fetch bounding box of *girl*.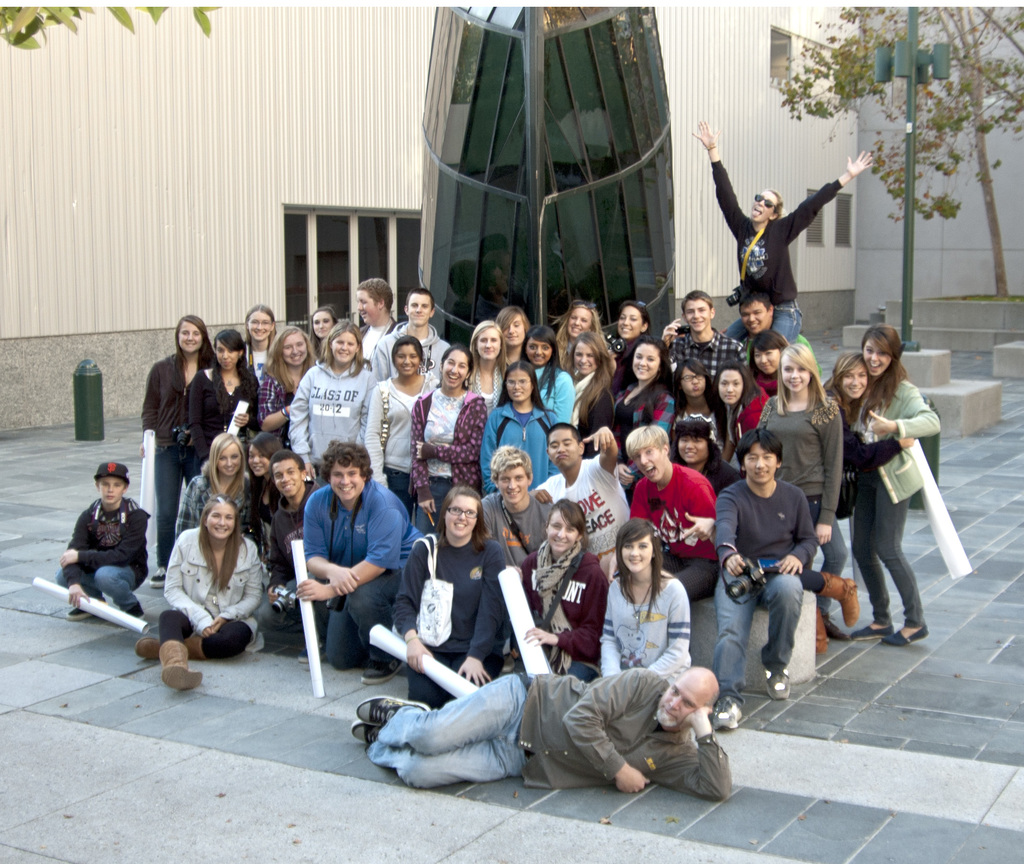
Bbox: (494,309,543,404).
